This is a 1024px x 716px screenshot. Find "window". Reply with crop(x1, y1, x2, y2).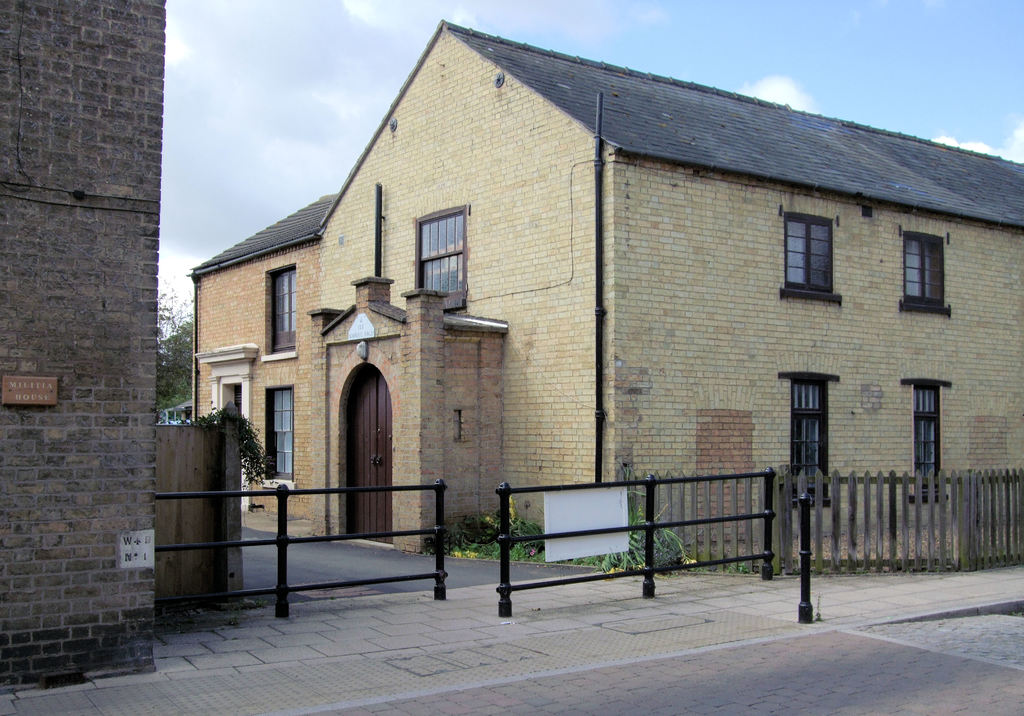
crop(900, 232, 947, 321).
